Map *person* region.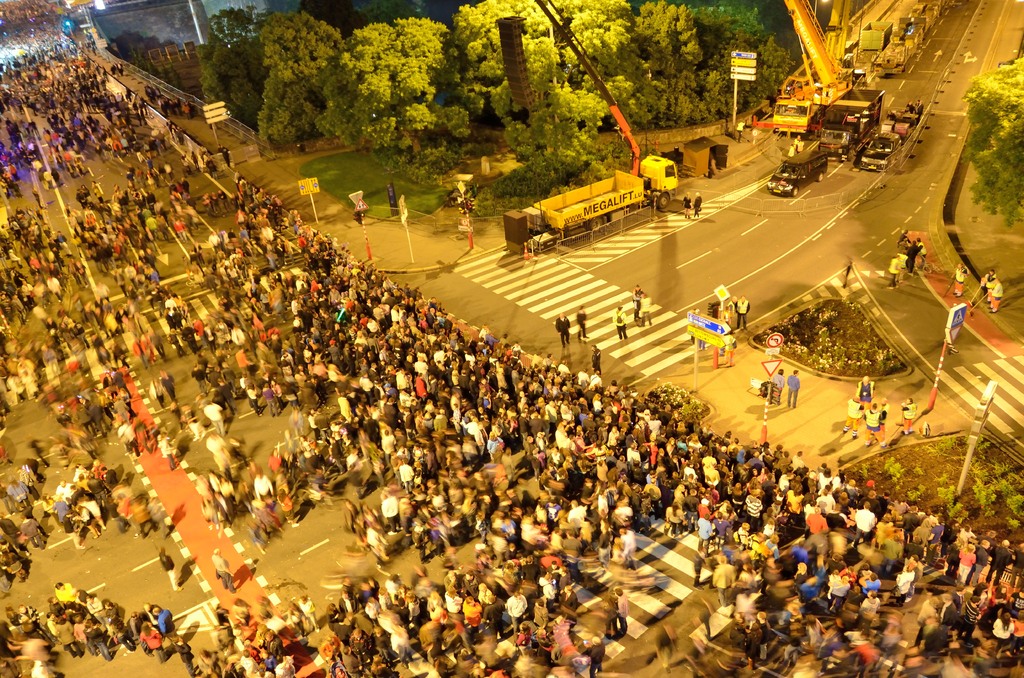
Mapped to region(551, 312, 572, 348).
